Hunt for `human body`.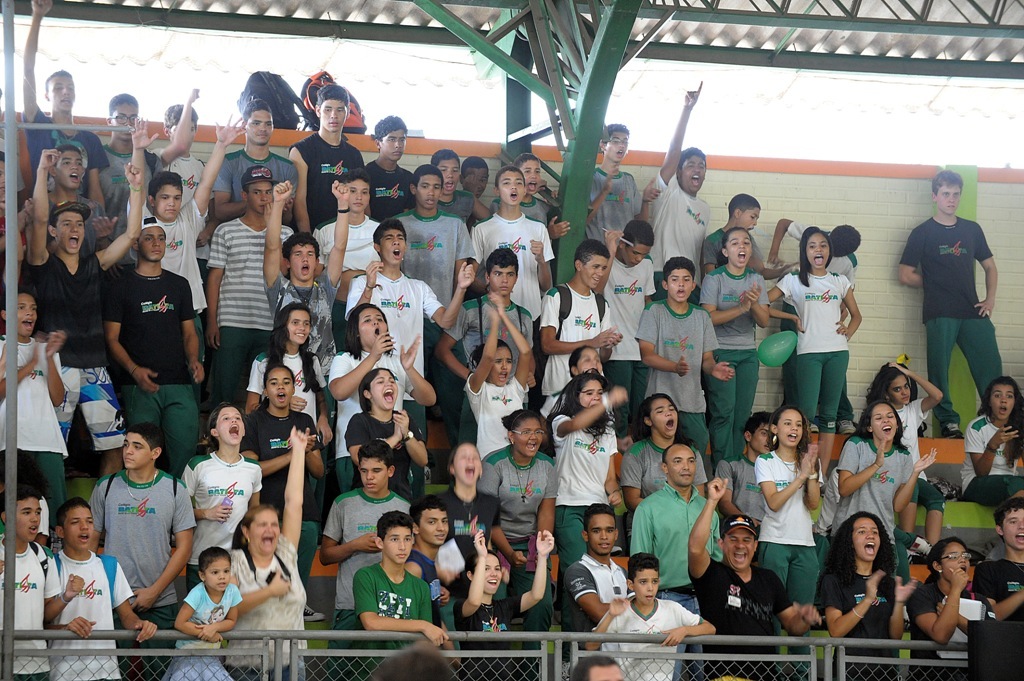
Hunted down at 586,597,719,680.
